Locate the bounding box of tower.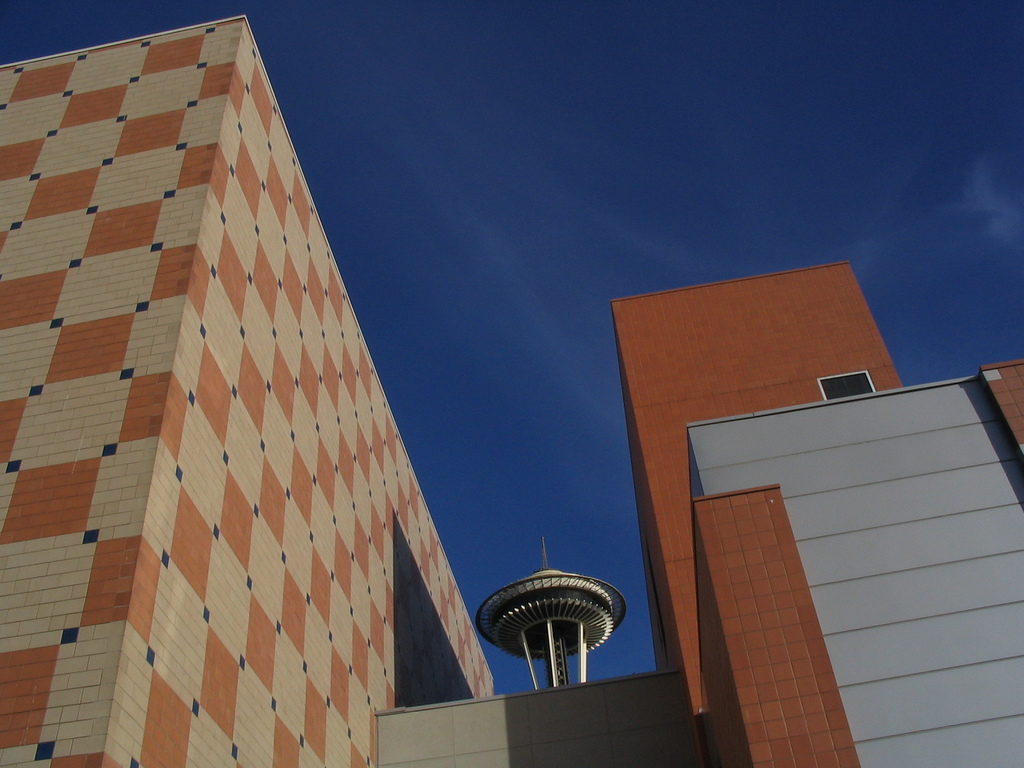
Bounding box: bbox=(0, 8, 497, 767).
